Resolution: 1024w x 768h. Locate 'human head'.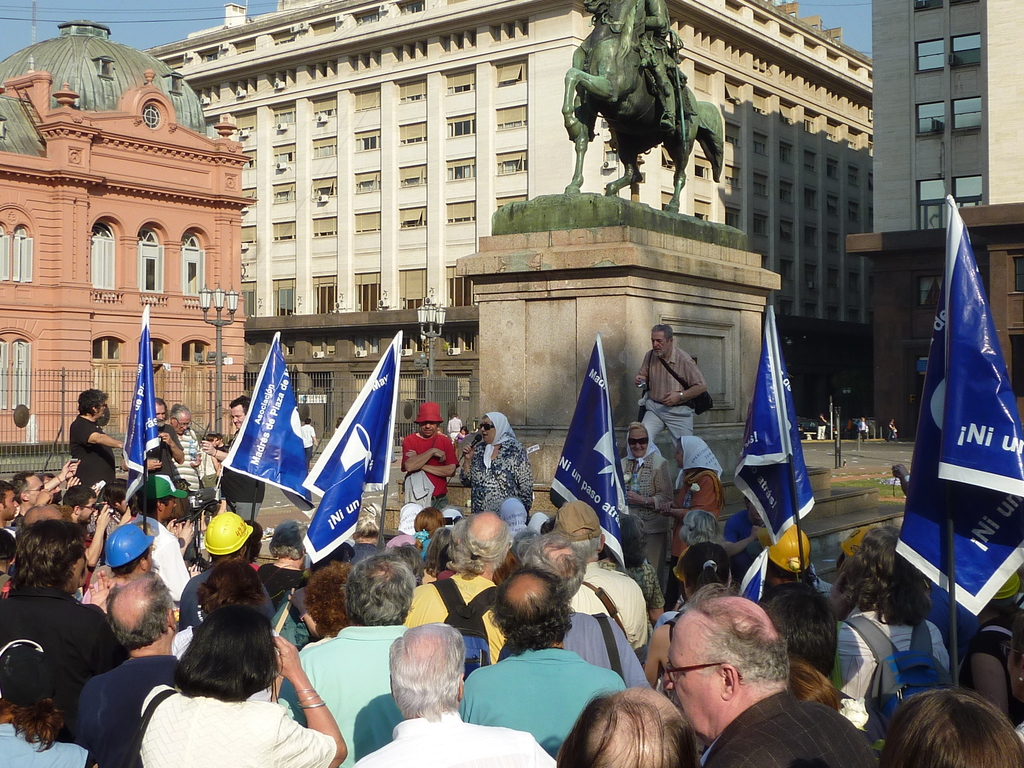
<bbox>0, 528, 15, 565</bbox>.
